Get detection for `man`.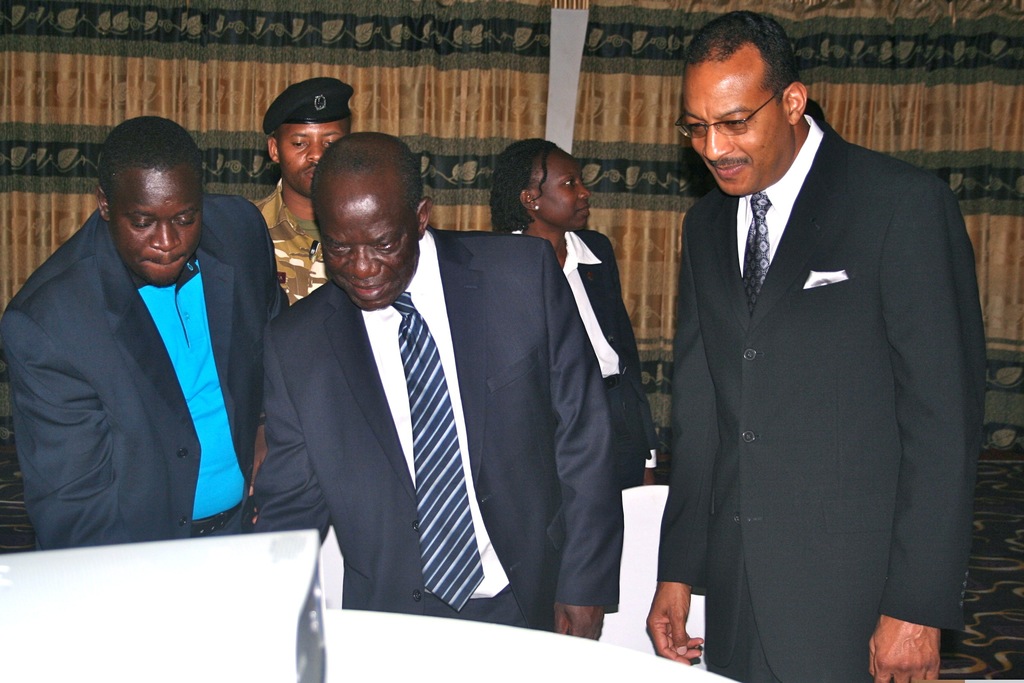
Detection: {"left": 646, "top": 9, "right": 984, "bottom": 682}.
